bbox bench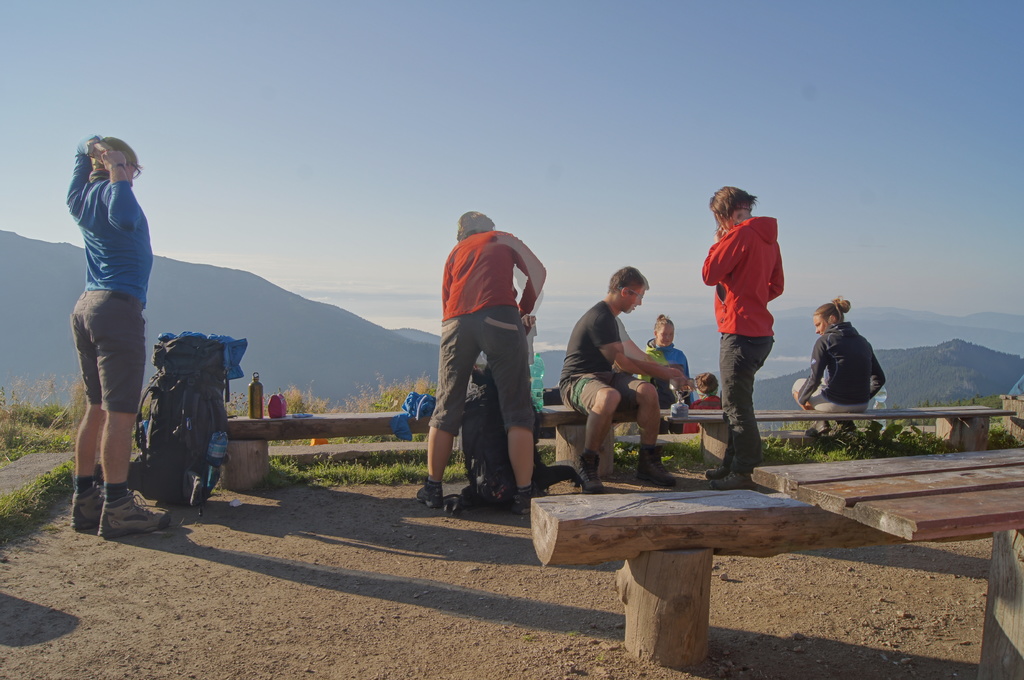
bbox=(231, 399, 1012, 491)
